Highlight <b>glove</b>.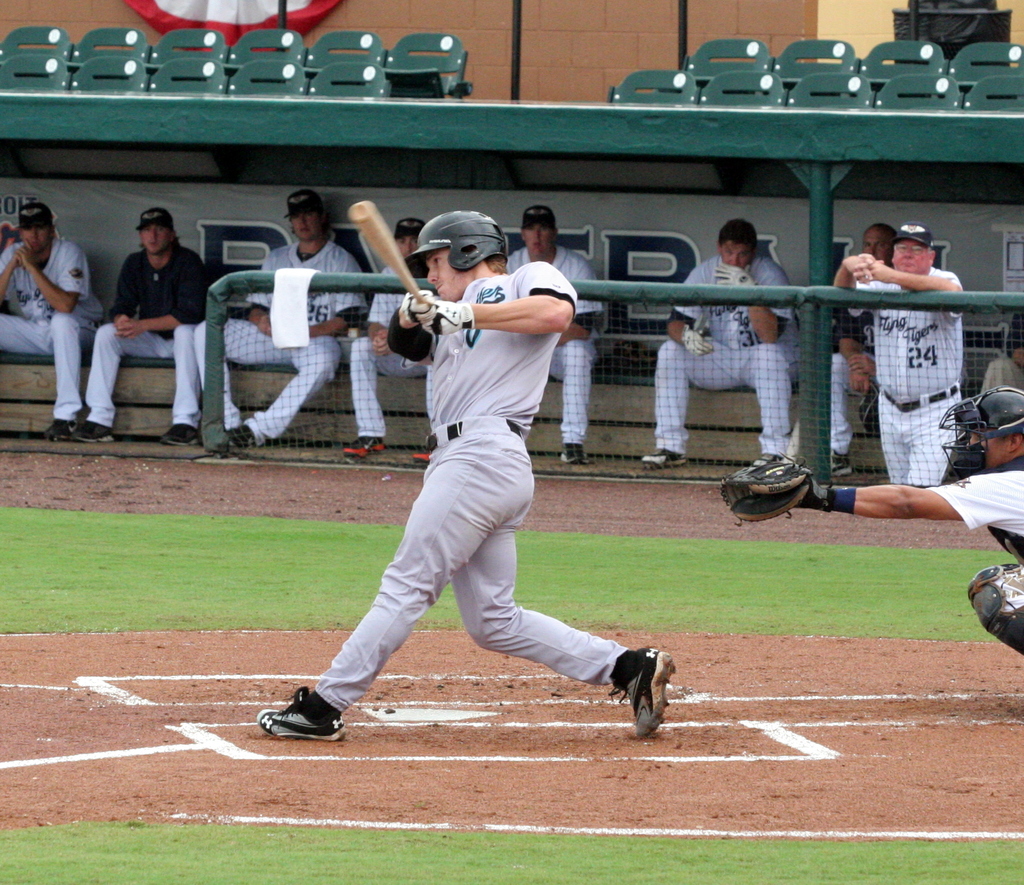
Highlighted region: crop(717, 454, 838, 525).
